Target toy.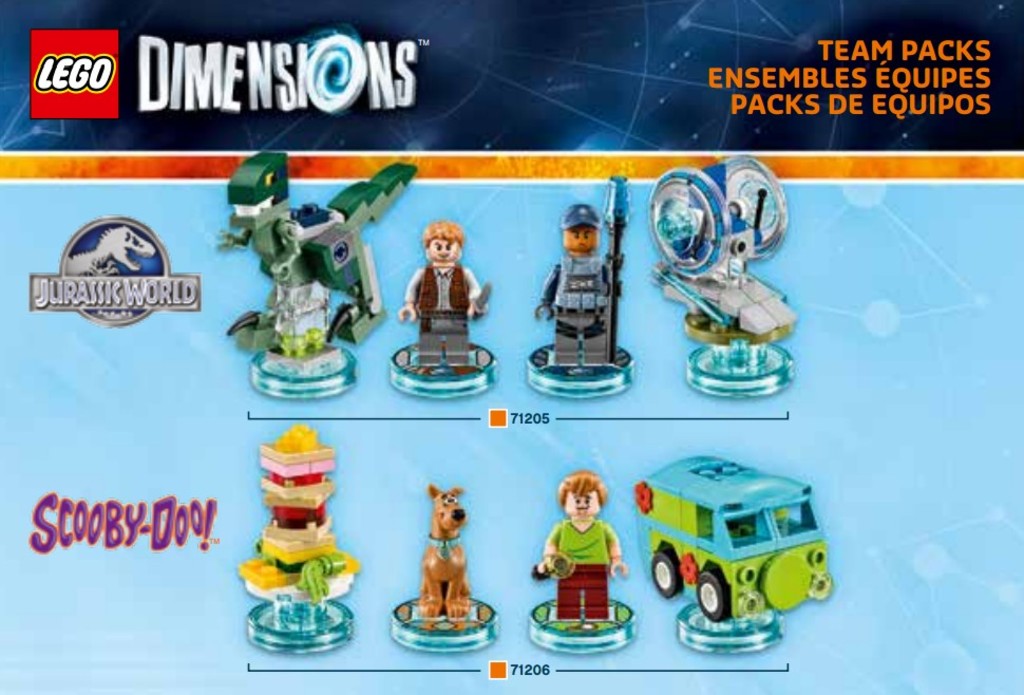
Target region: locate(632, 170, 811, 429).
